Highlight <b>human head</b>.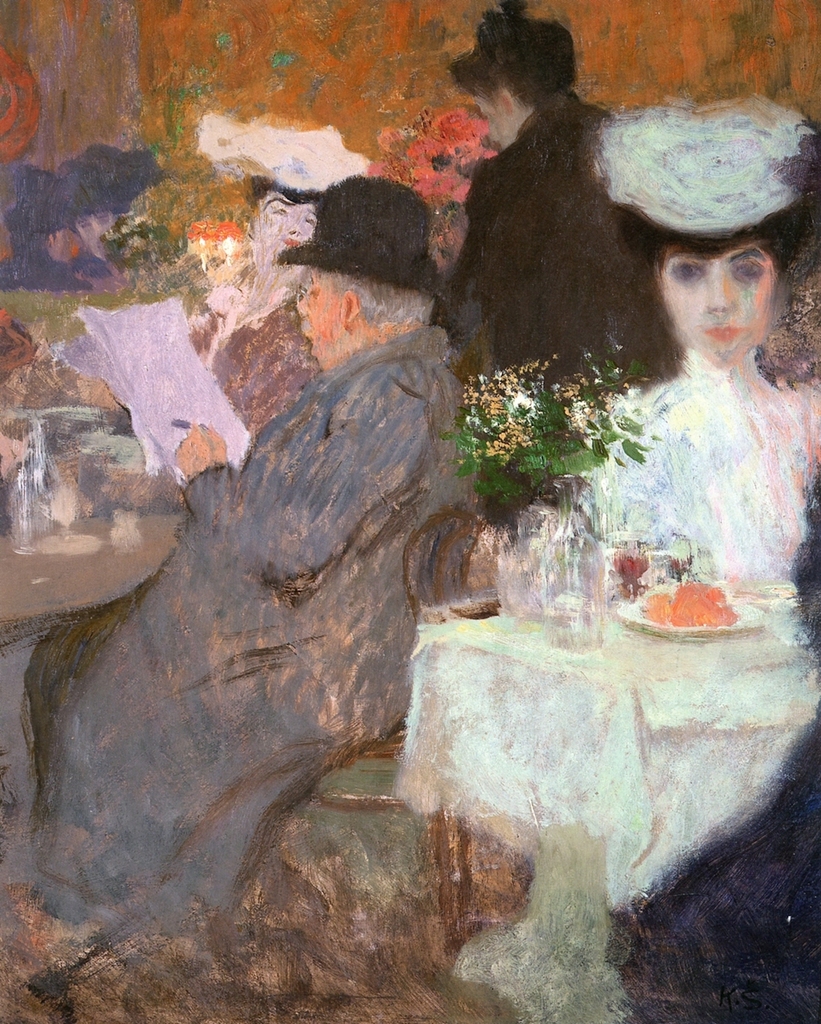
Highlighted region: (199, 127, 376, 286).
